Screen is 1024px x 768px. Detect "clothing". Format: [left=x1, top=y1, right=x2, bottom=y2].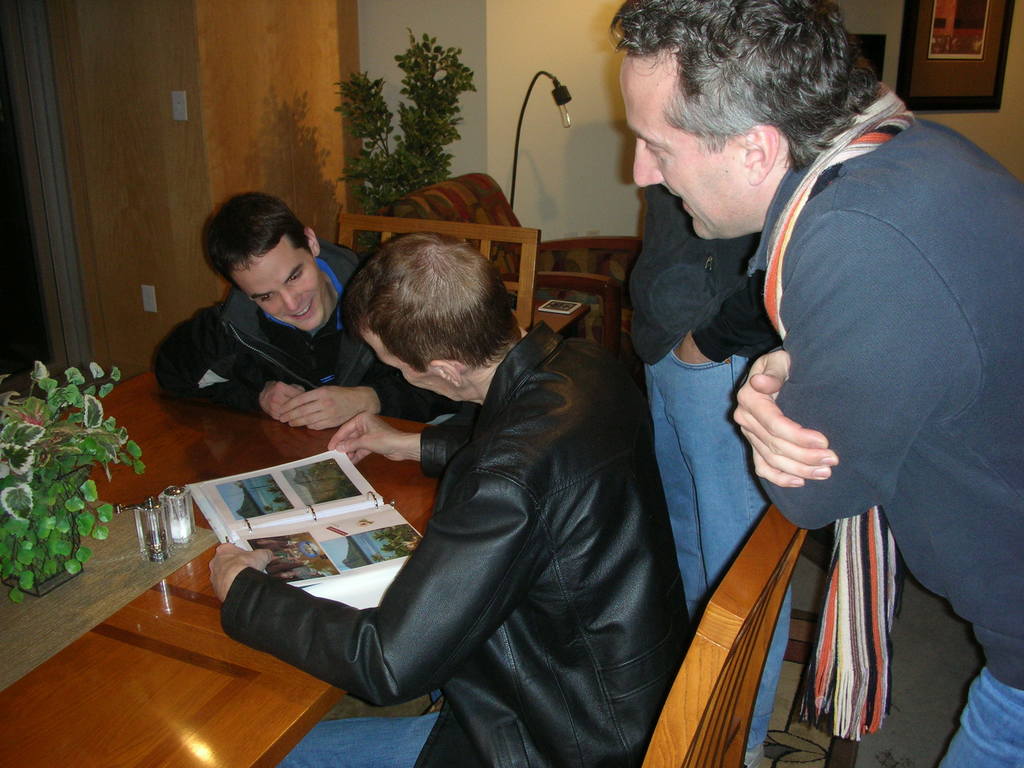
[left=748, top=85, right=1023, bottom=767].
